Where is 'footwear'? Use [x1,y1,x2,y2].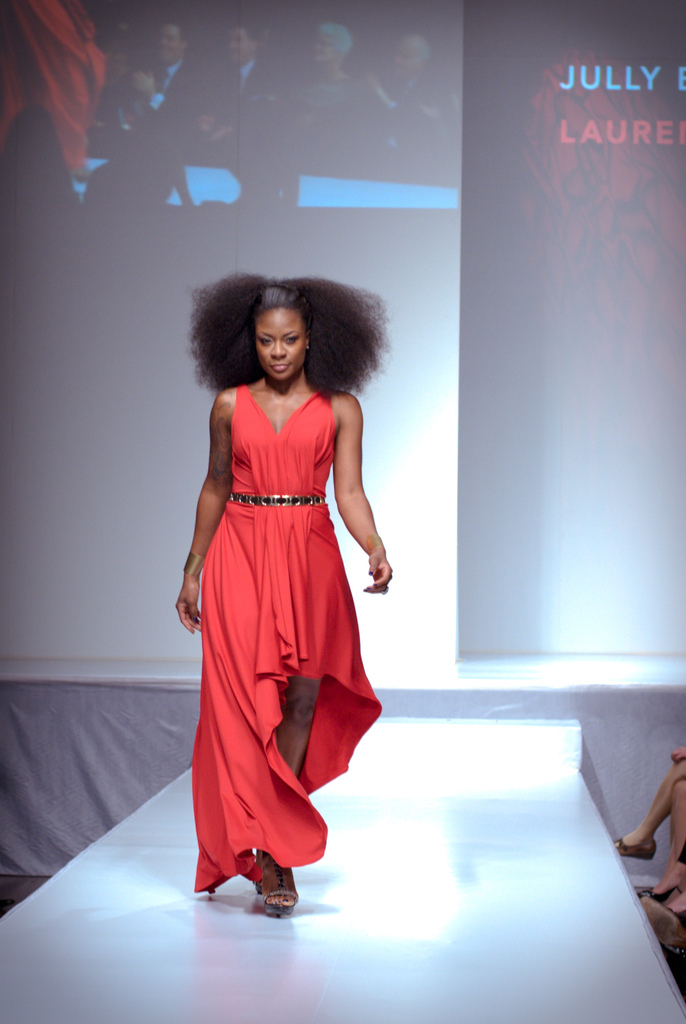
[634,883,685,902].
